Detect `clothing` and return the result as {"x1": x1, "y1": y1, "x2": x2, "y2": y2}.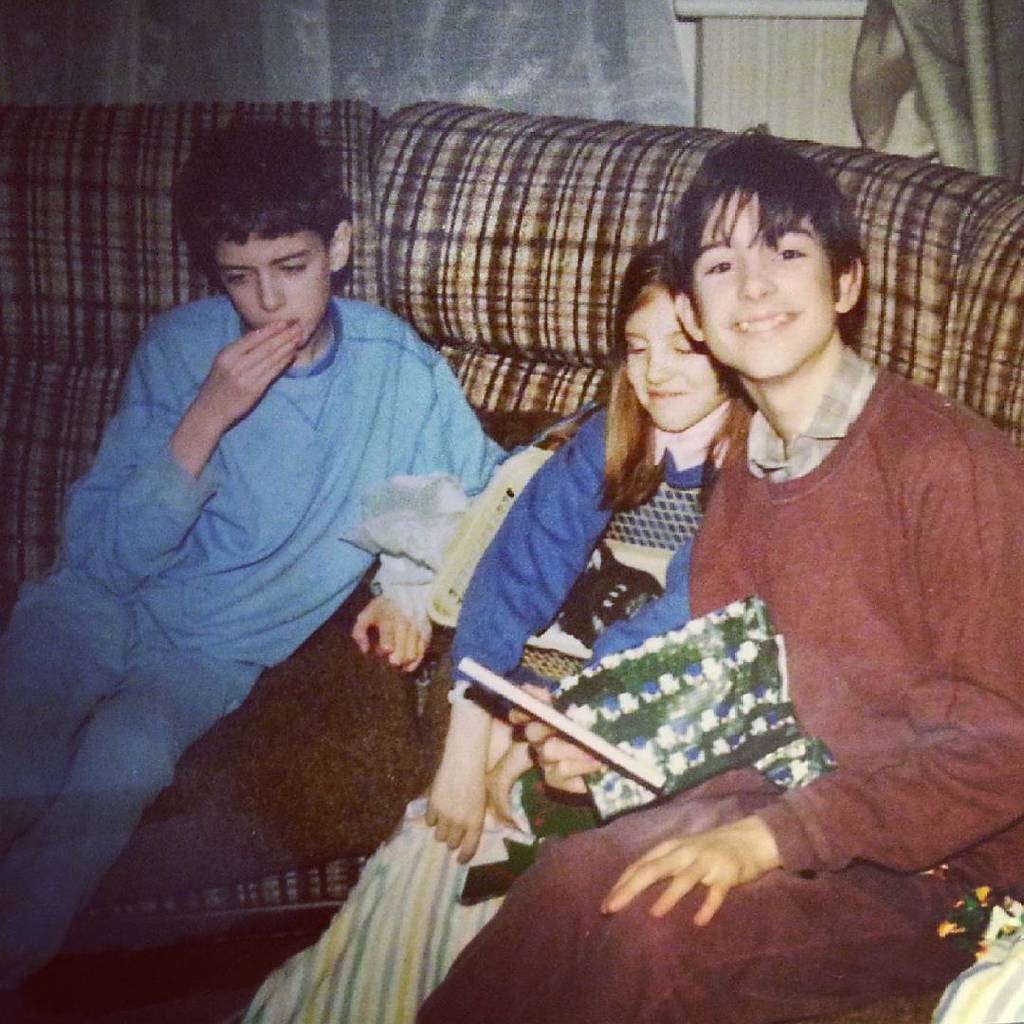
{"x1": 0, "y1": 302, "x2": 499, "y2": 1023}.
